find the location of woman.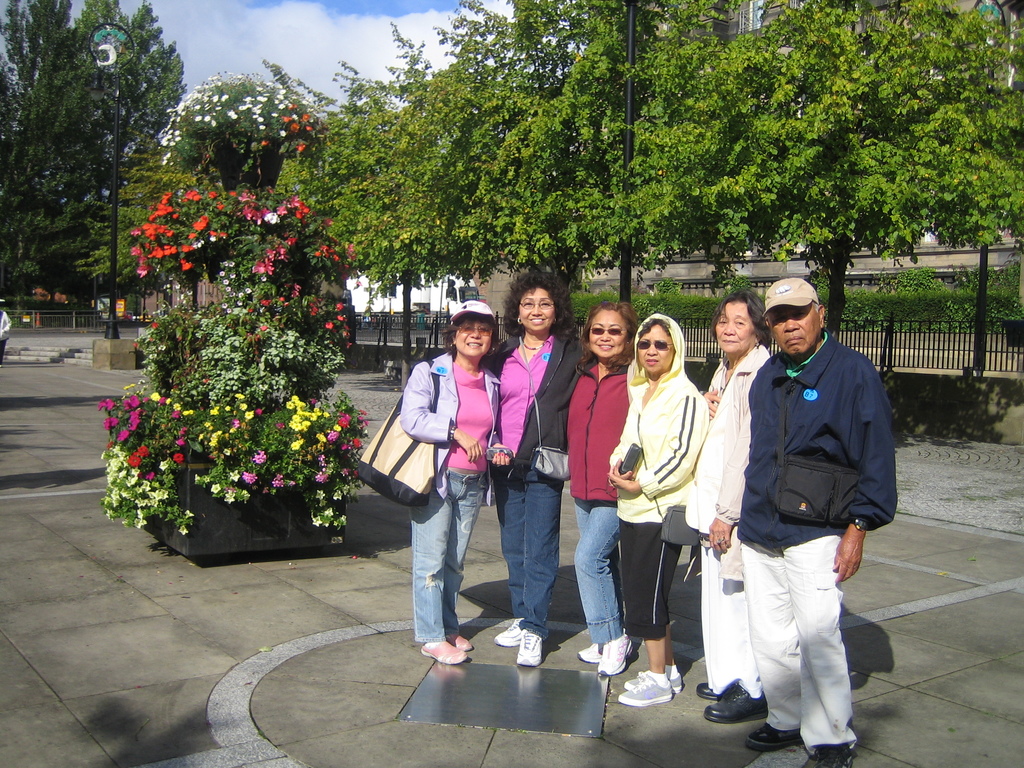
Location: (x1=687, y1=289, x2=771, y2=724).
